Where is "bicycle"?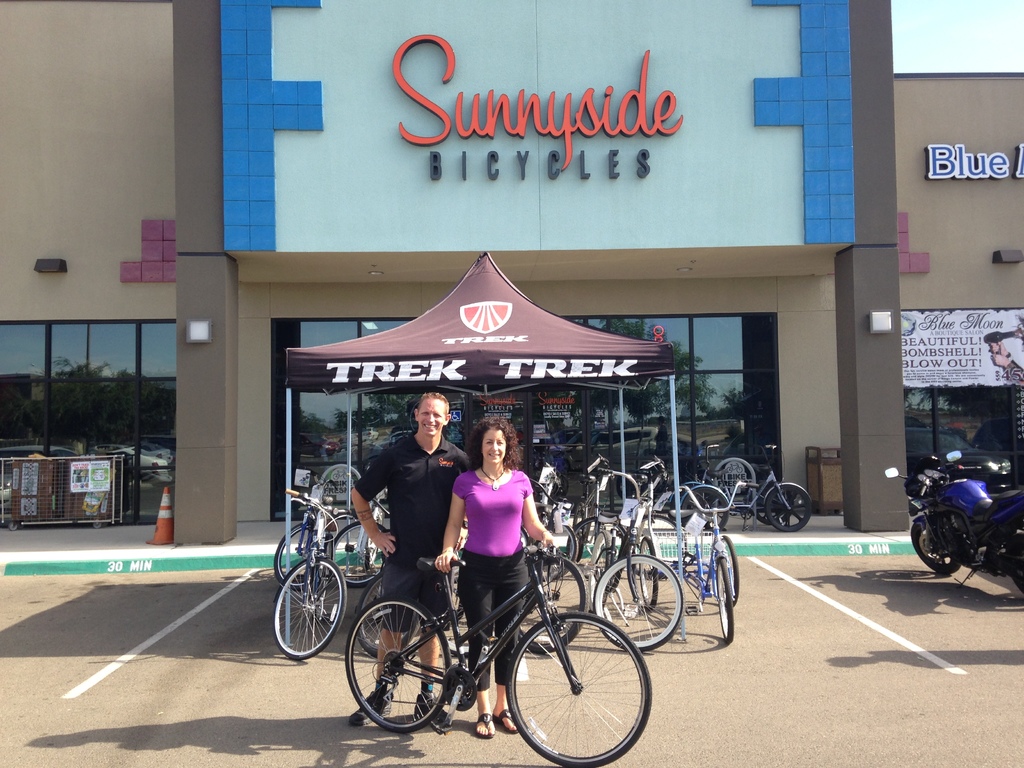
<bbox>275, 488, 346, 656</bbox>.
